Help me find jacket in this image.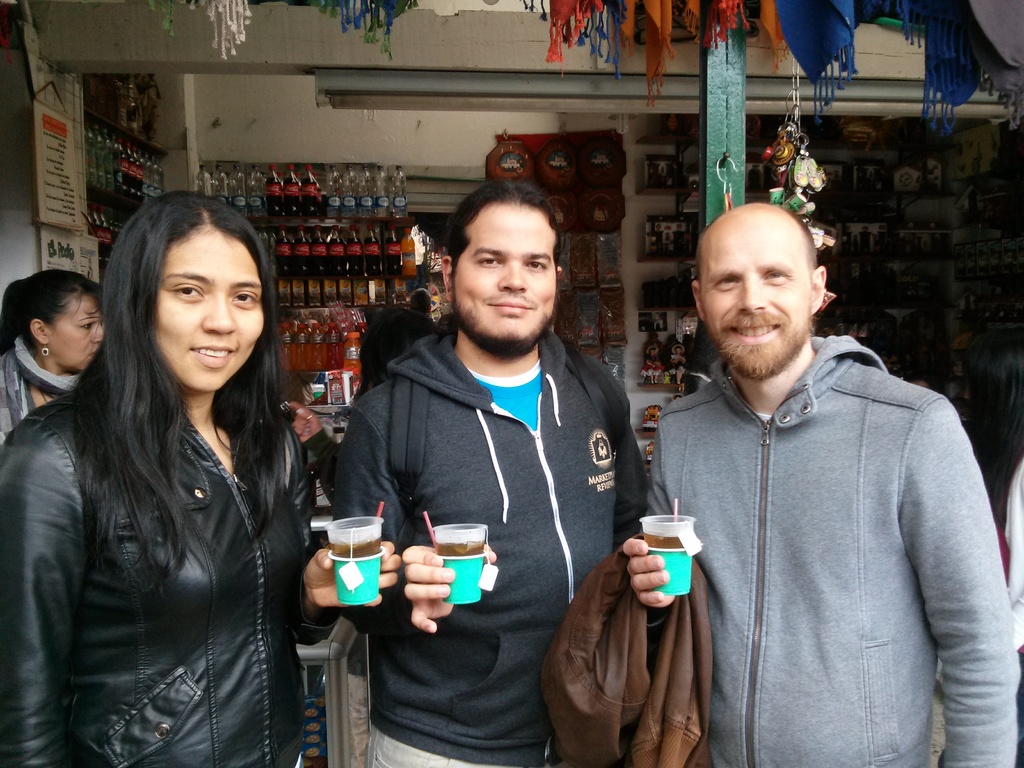
Found it: (541,526,717,767).
